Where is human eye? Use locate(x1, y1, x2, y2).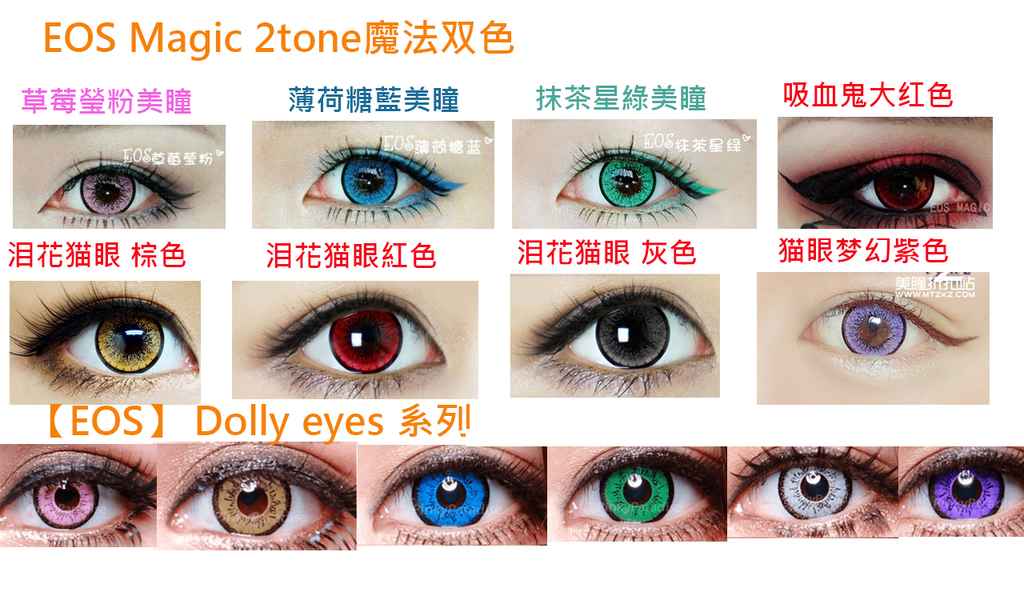
locate(38, 148, 198, 230).
